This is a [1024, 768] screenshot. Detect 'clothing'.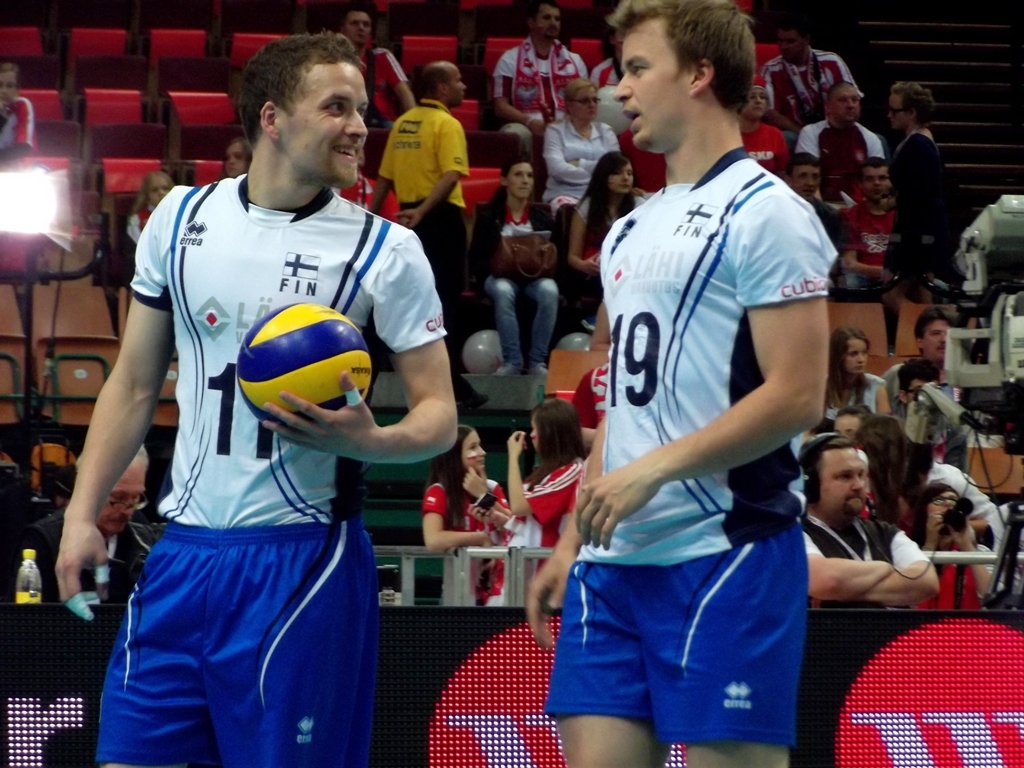
region(420, 478, 514, 607).
